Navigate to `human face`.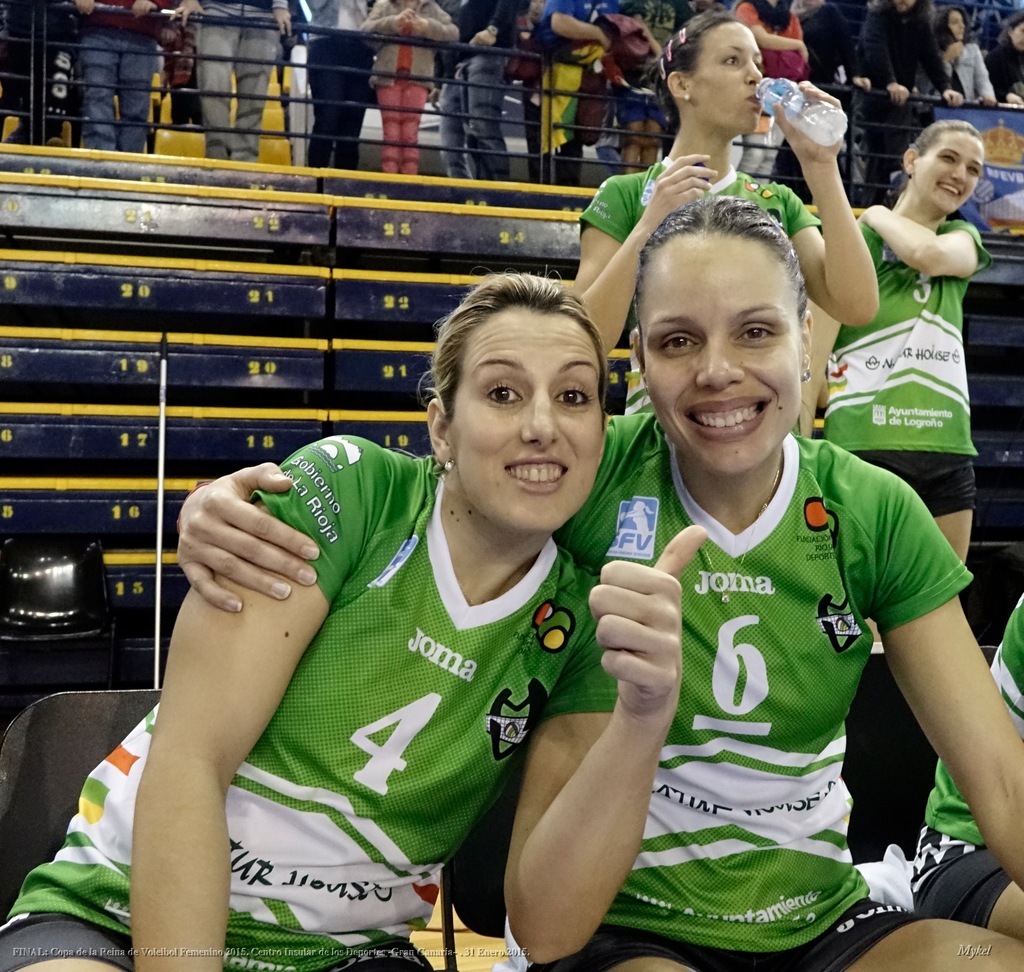
Navigation target: 446, 305, 603, 538.
